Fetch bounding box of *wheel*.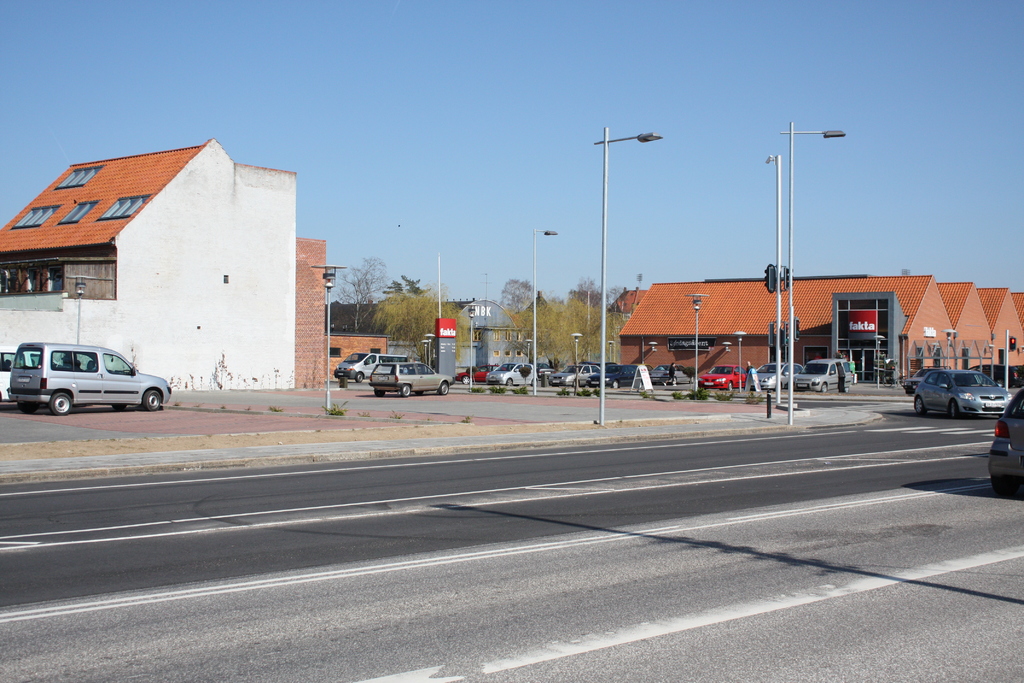
Bbox: region(113, 400, 131, 408).
